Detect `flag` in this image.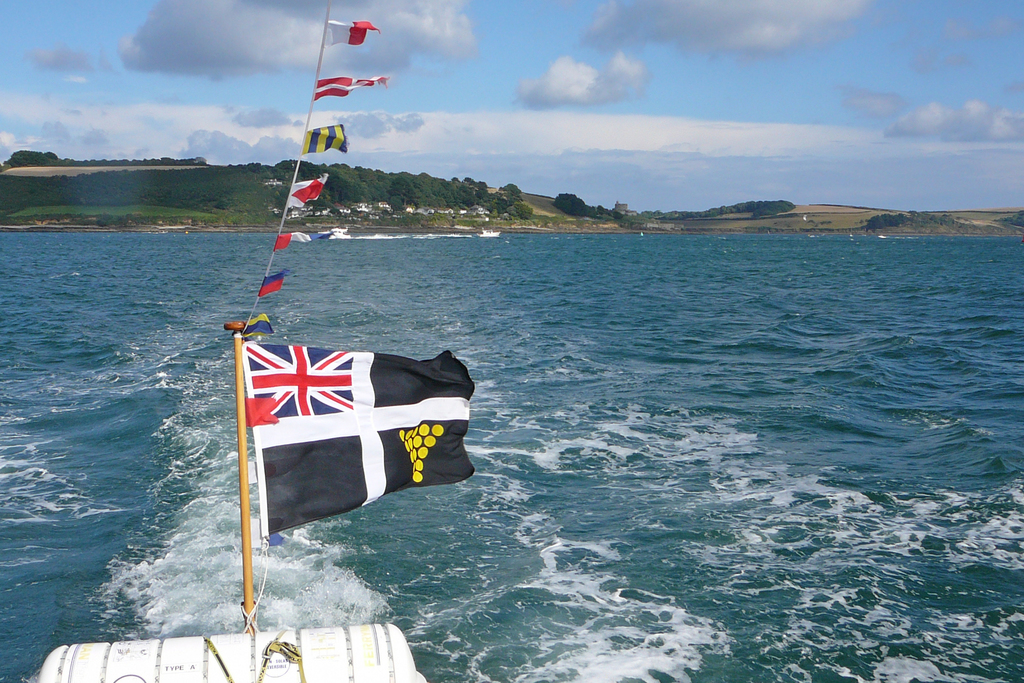
Detection: x1=228, y1=328, x2=445, y2=587.
